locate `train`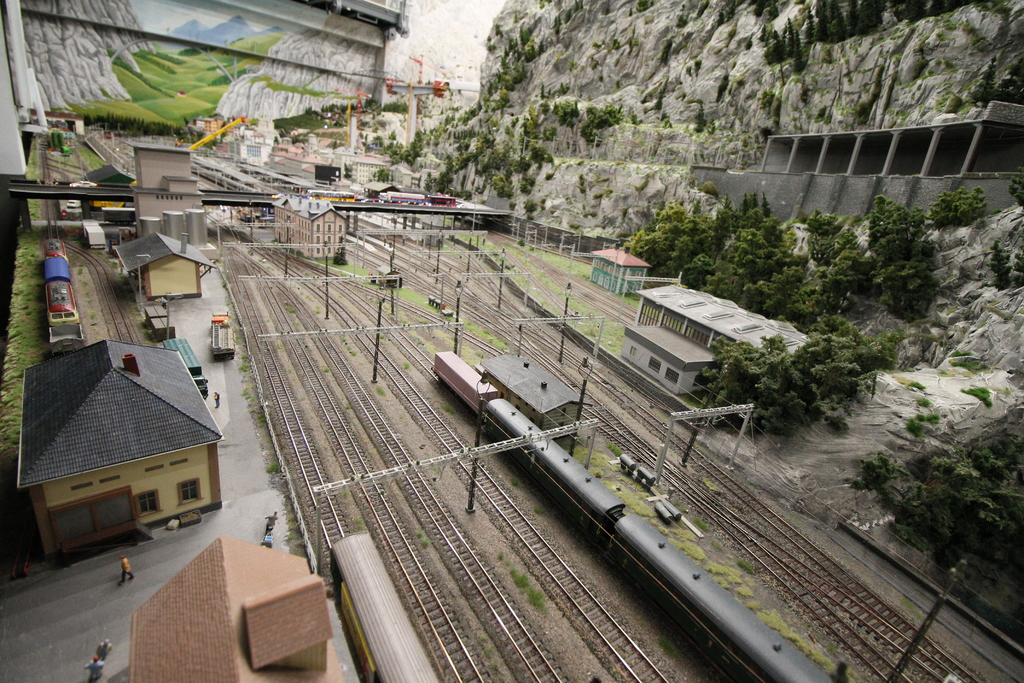
(330,529,441,682)
